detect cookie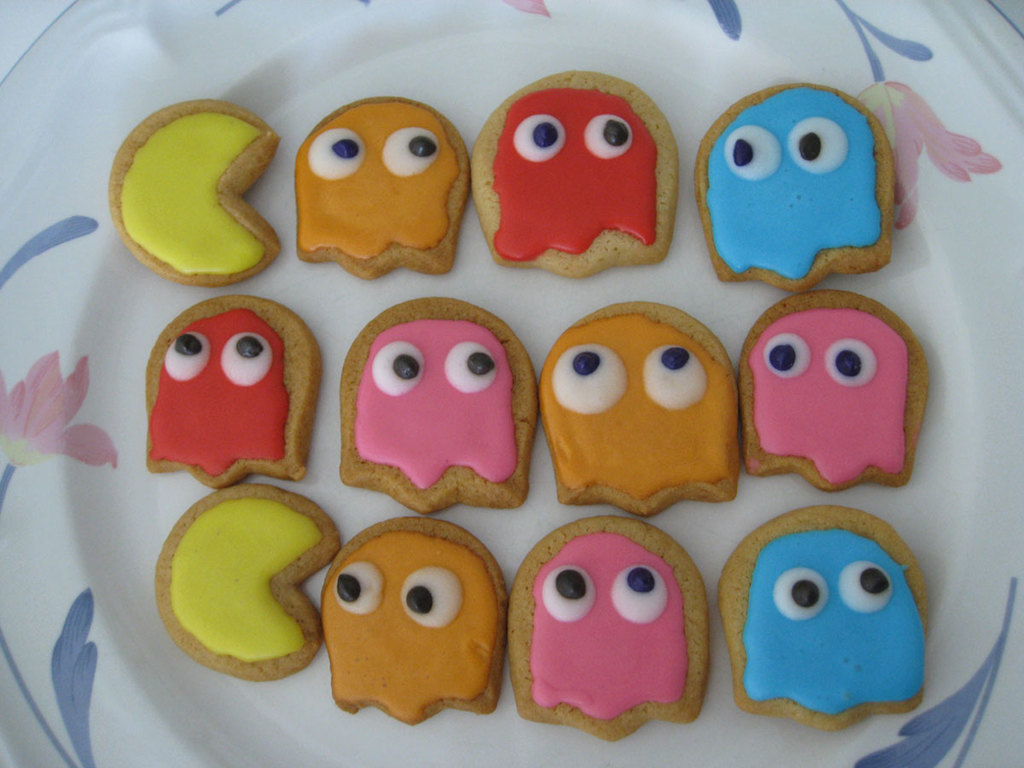
(left=504, top=508, right=710, bottom=742)
